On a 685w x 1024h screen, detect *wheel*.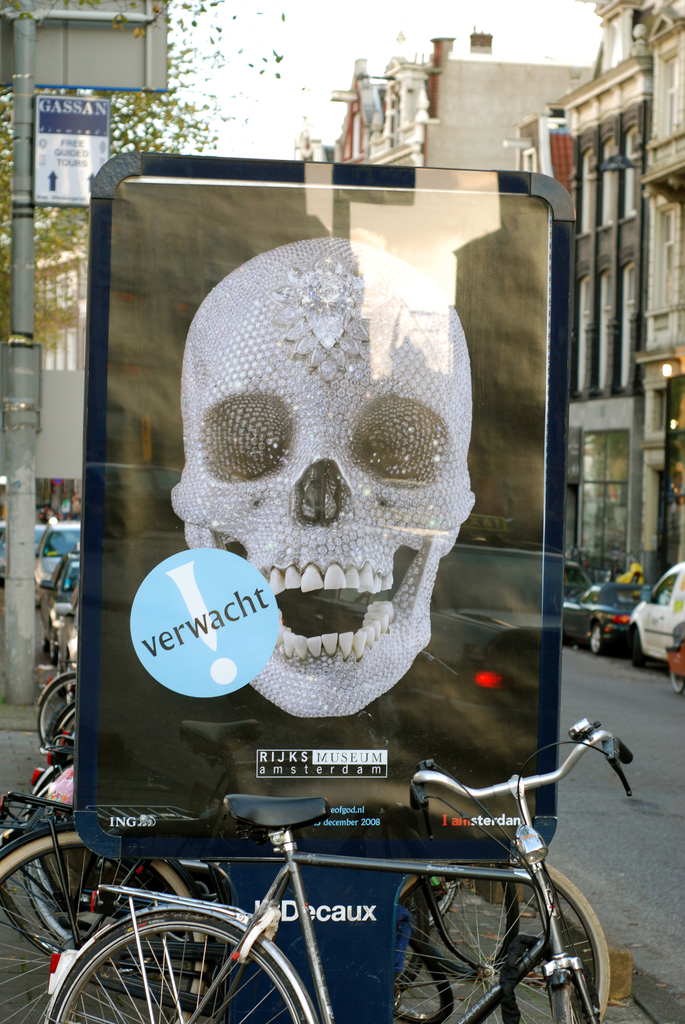
Rect(588, 621, 602, 655).
